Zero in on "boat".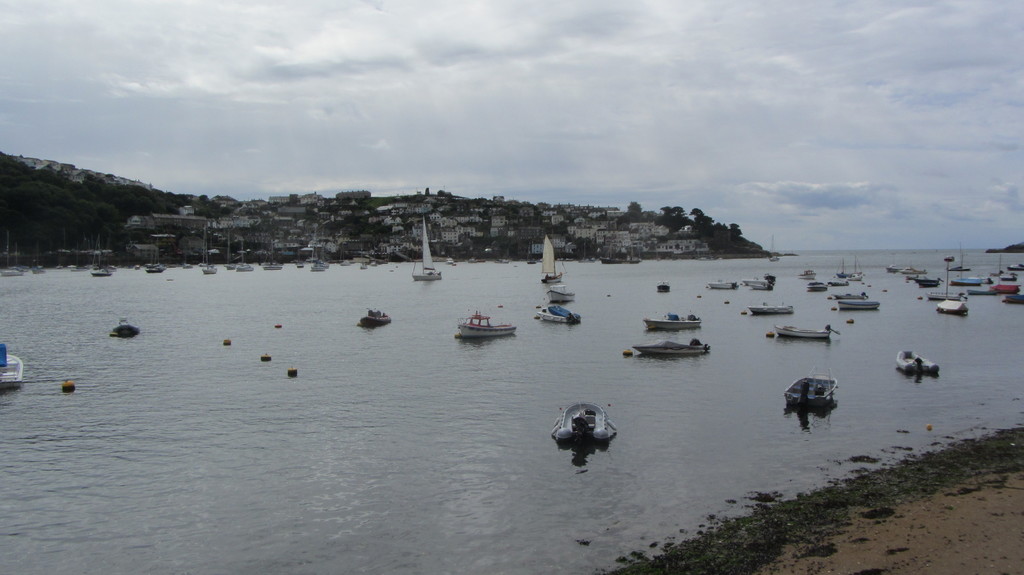
Zeroed in: (709,280,739,289).
